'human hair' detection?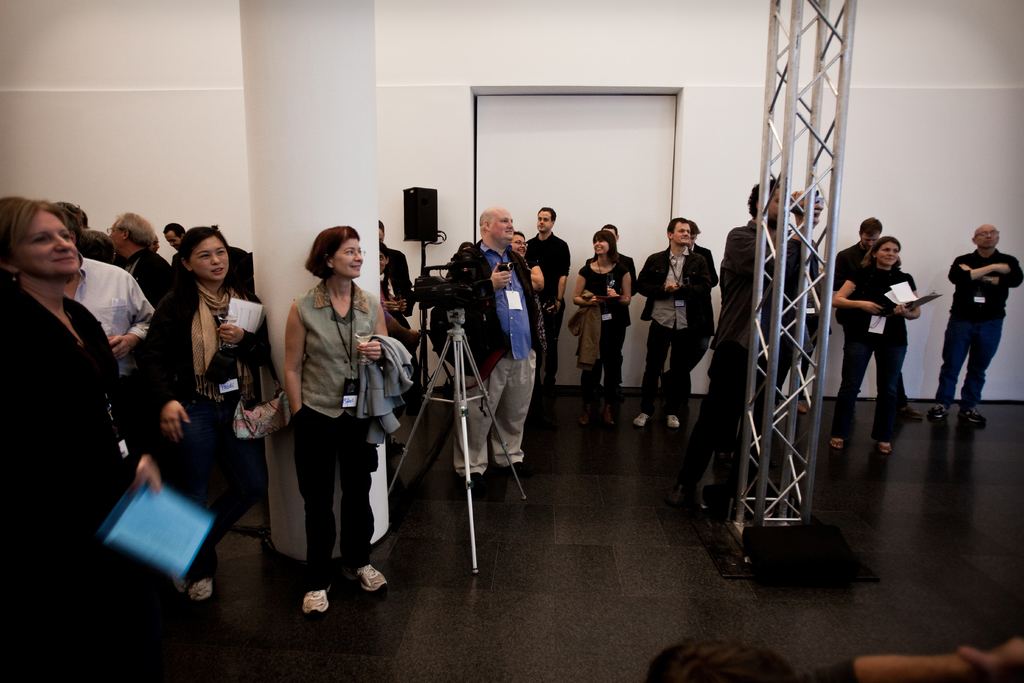
[x1=157, y1=227, x2=229, y2=318]
